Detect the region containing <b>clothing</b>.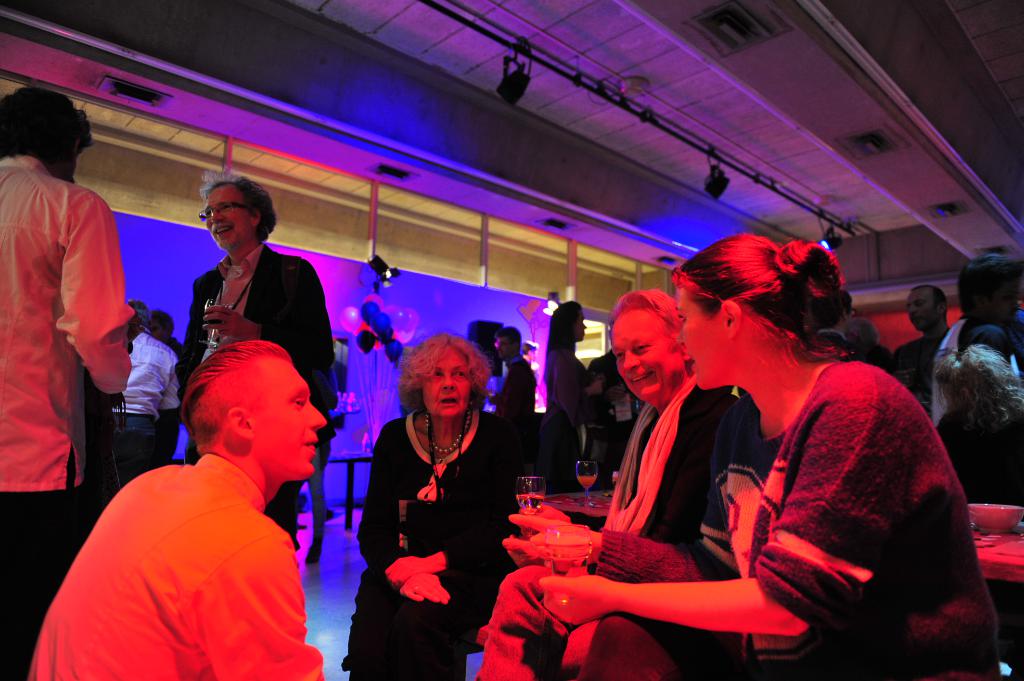
547, 351, 596, 488.
